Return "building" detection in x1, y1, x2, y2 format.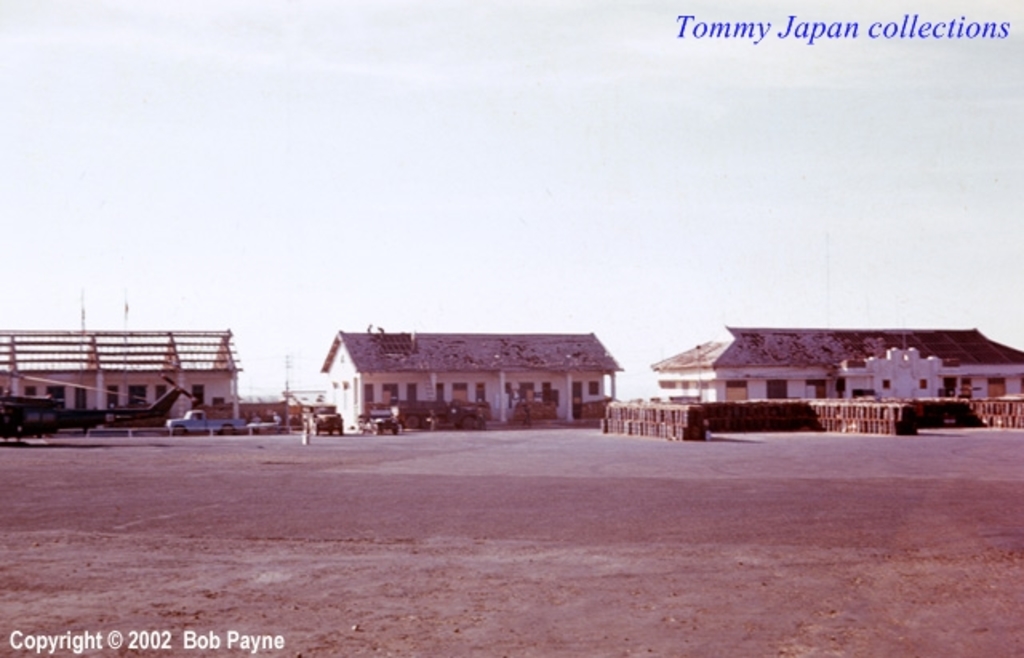
651, 323, 1022, 397.
